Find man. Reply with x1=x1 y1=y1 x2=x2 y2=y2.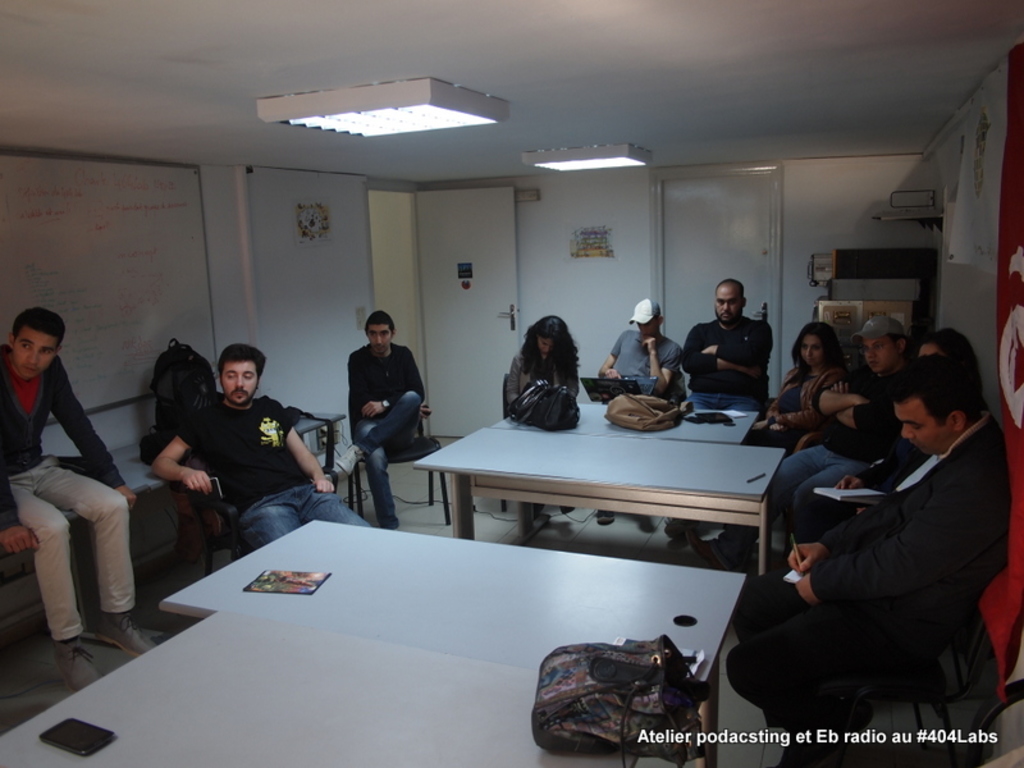
x1=735 y1=347 x2=1001 y2=767.
